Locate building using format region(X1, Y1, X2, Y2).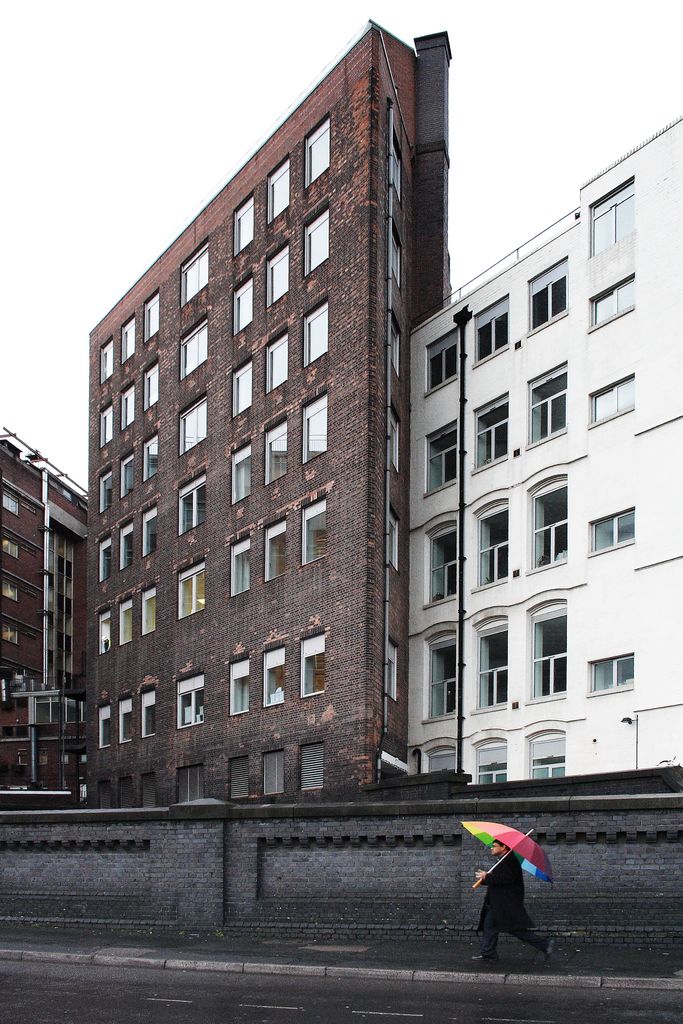
region(0, 425, 86, 815).
